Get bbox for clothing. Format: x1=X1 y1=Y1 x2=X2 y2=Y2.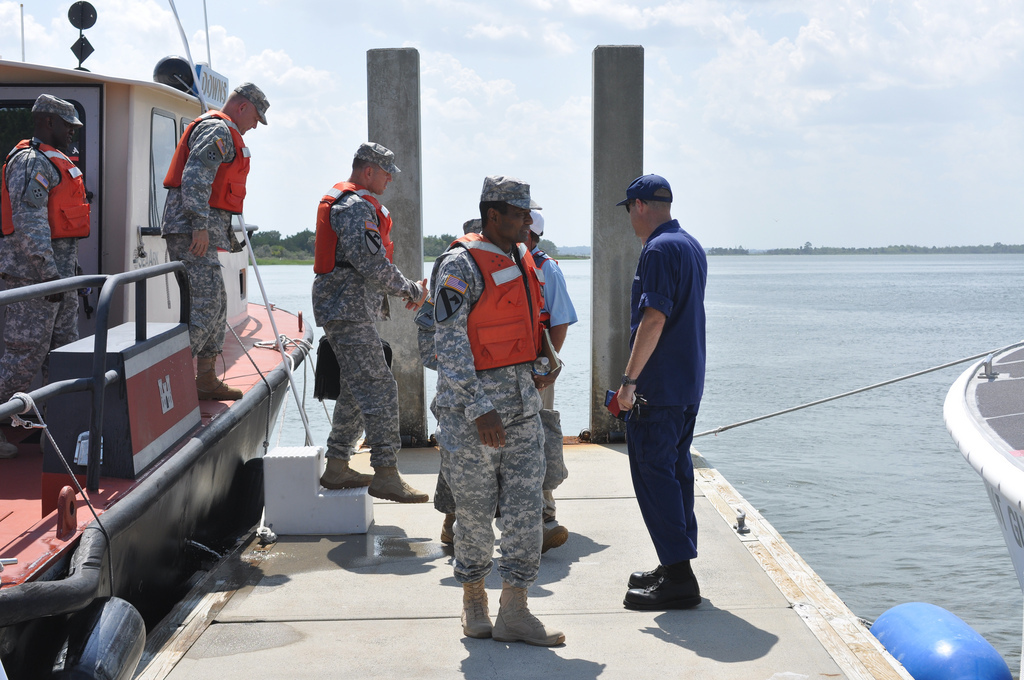
x1=163 y1=99 x2=252 y2=364.
